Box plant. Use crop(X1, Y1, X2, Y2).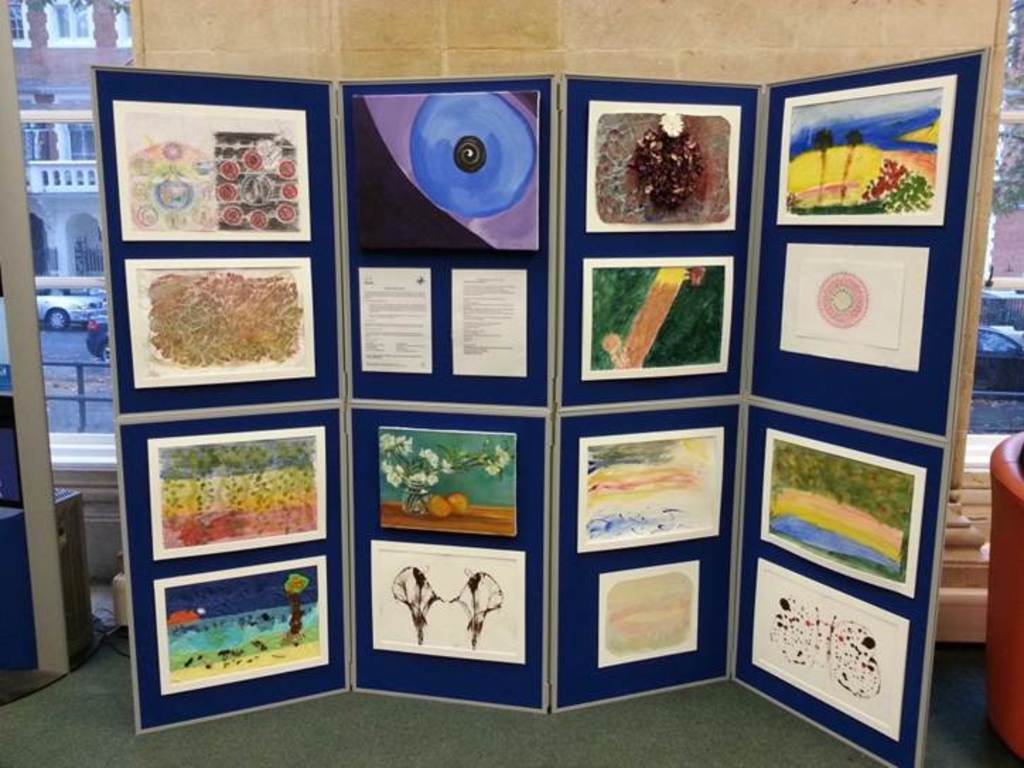
crop(588, 267, 724, 369).
